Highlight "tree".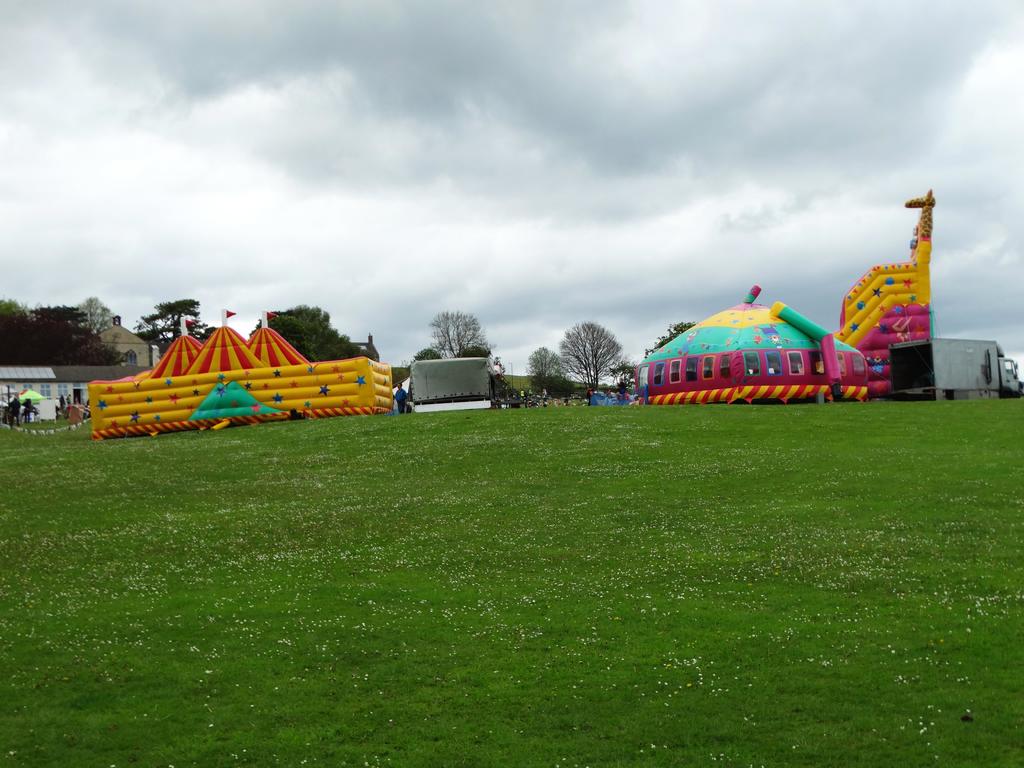
Highlighted region: crop(652, 320, 691, 352).
